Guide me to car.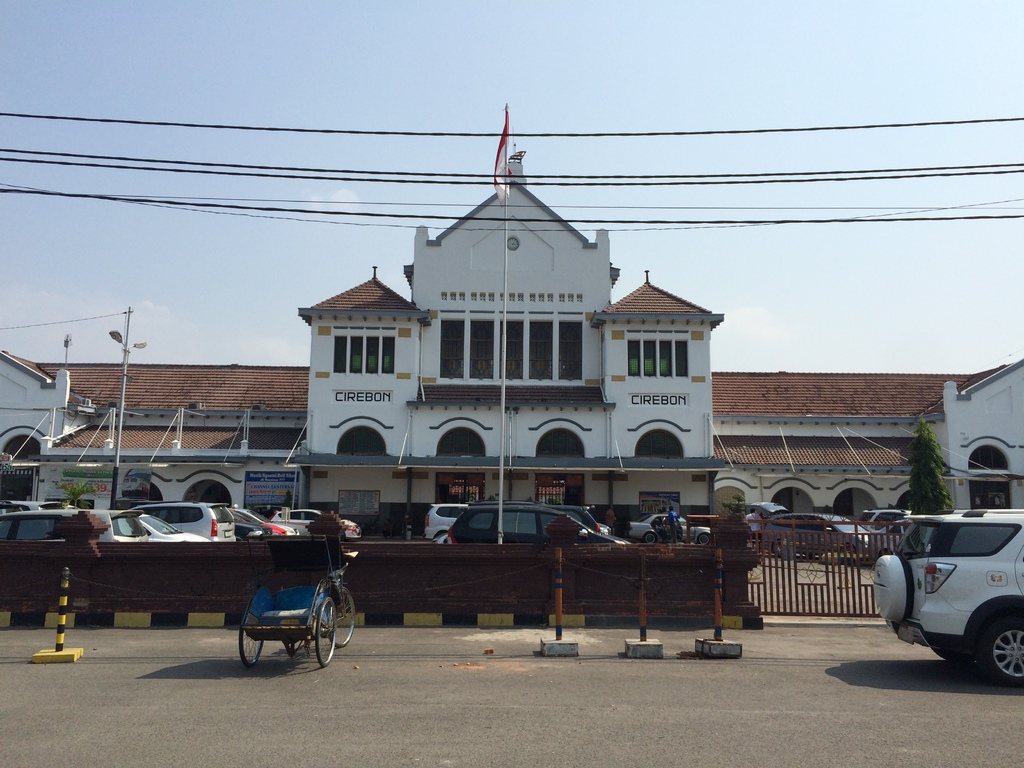
Guidance: <box>0,509,149,538</box>.
